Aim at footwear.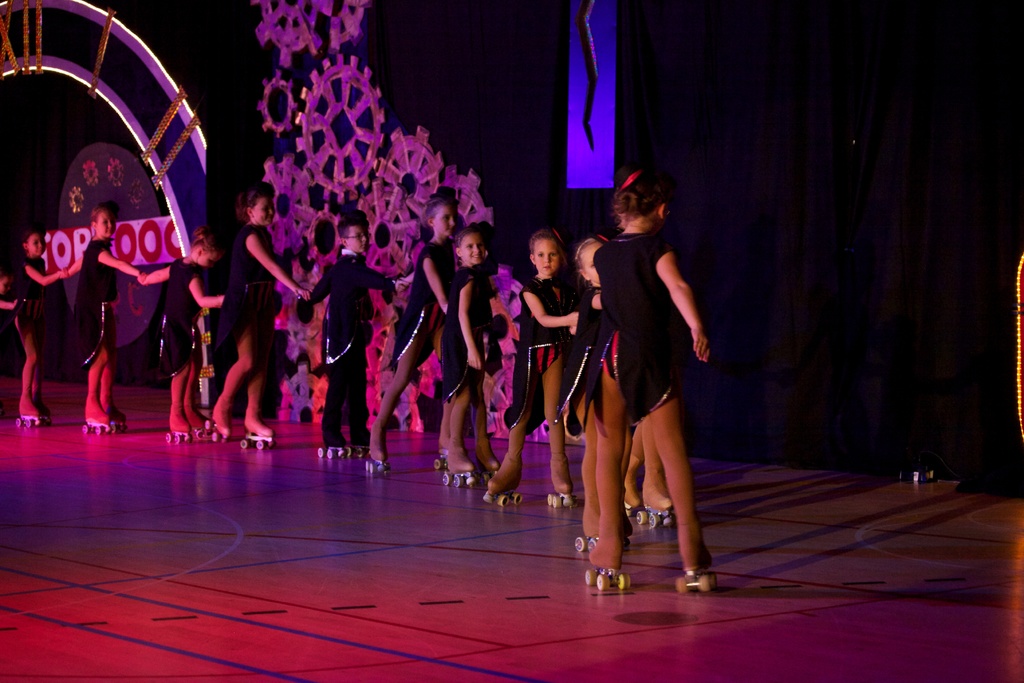
Aimed at select_region(547, 459, 572, 502).
